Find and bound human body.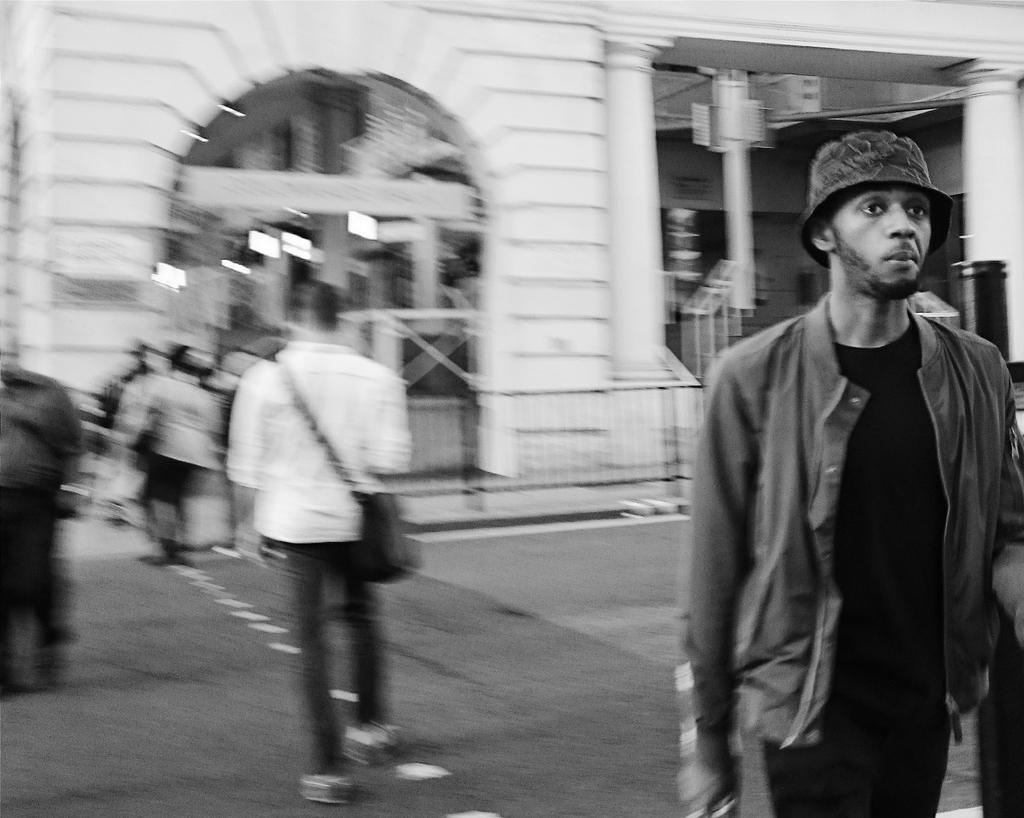
Bound: x1=138 y1=370 x2=225 y2=575.
